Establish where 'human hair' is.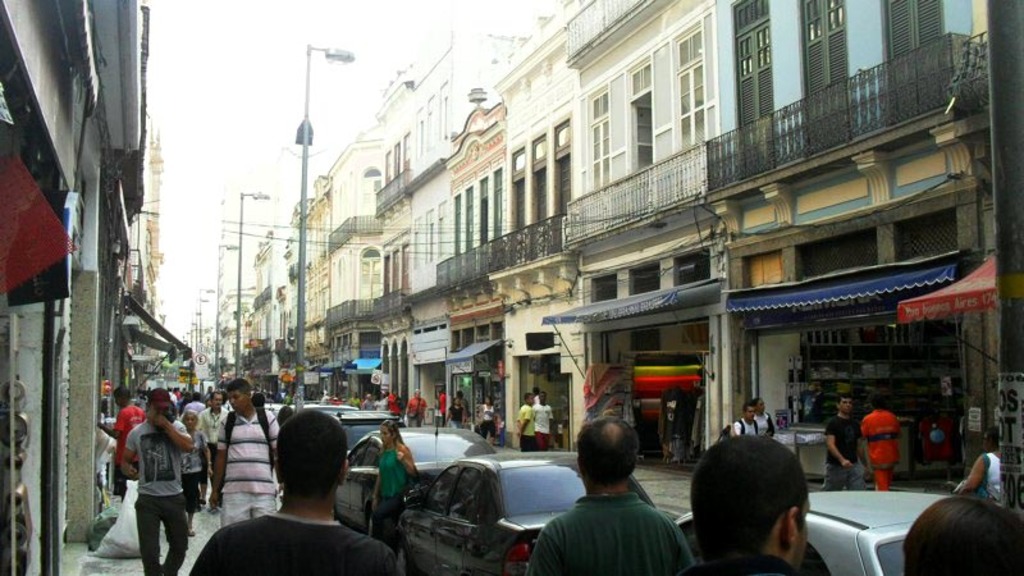
Established at box(580, 417, 634, 488).
